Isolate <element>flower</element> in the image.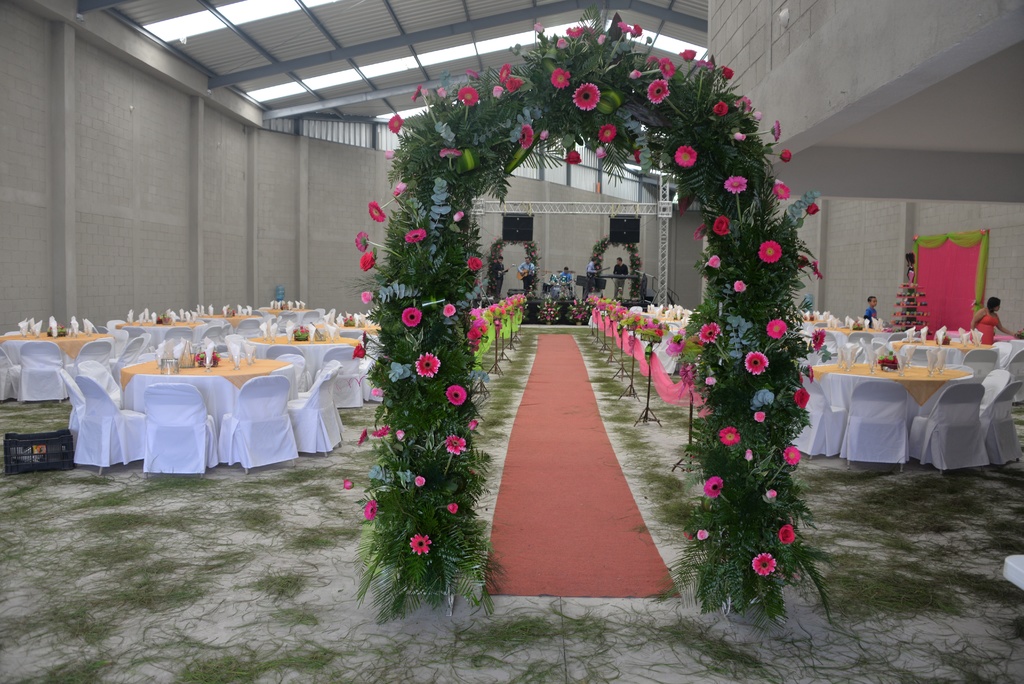
Isolated region: bbox=[386, 183, 406, 198].
